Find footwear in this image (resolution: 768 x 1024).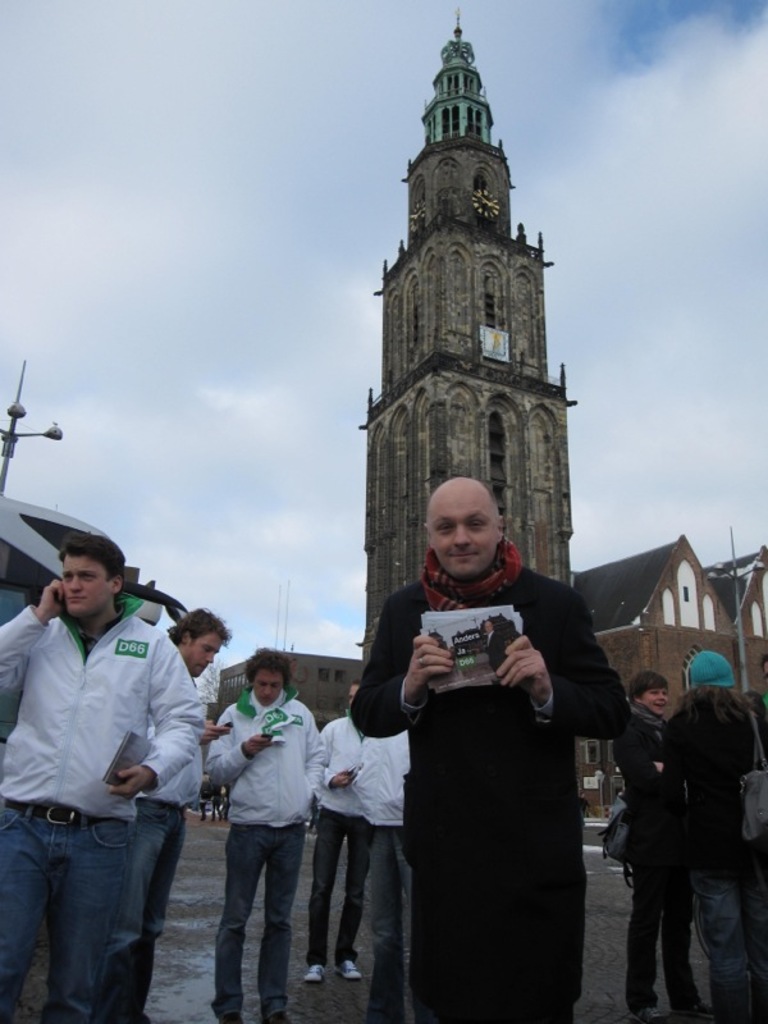
[left=305, top=961, right=319, bottom=984].
